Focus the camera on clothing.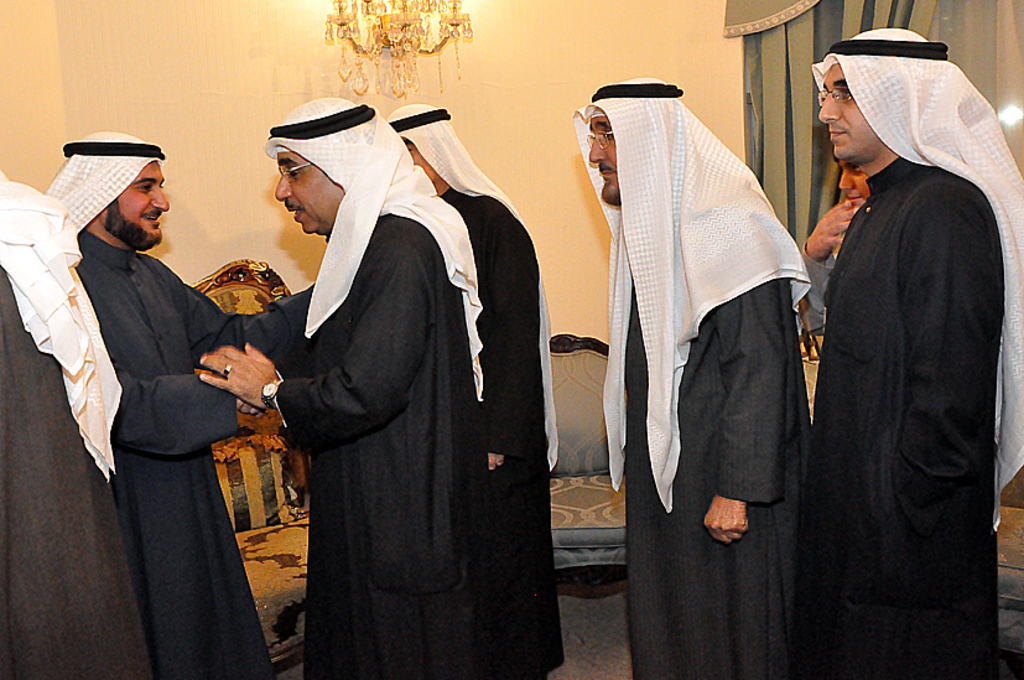
Focus region: bbox=[0, 173, 157, 678].
